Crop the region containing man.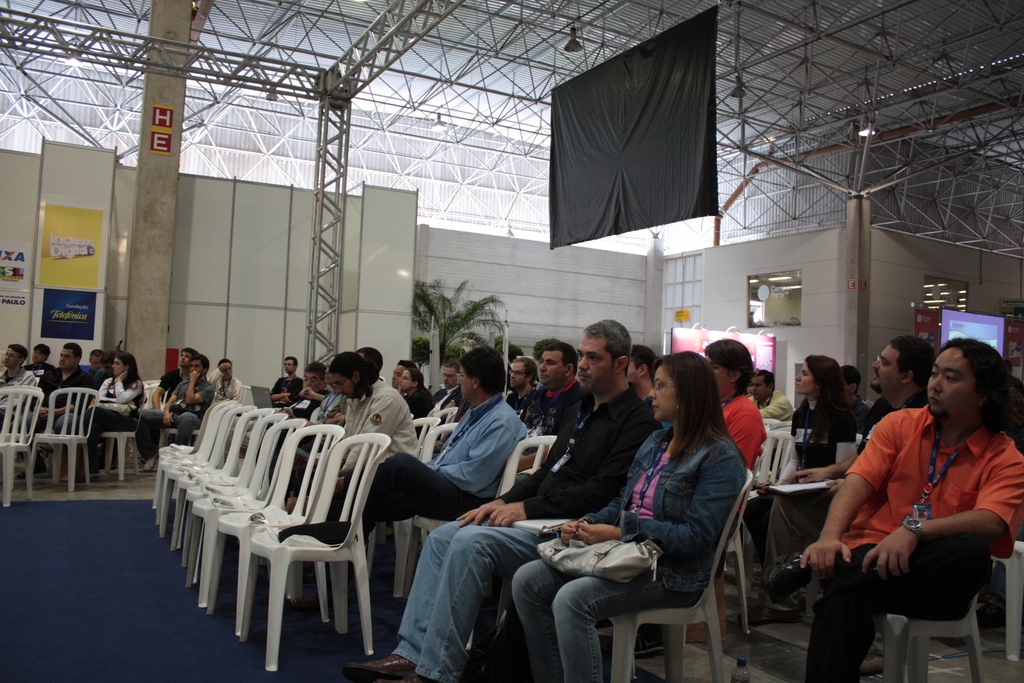
Crop region: <bbox>0, 344, 39, 425</bbox>.
